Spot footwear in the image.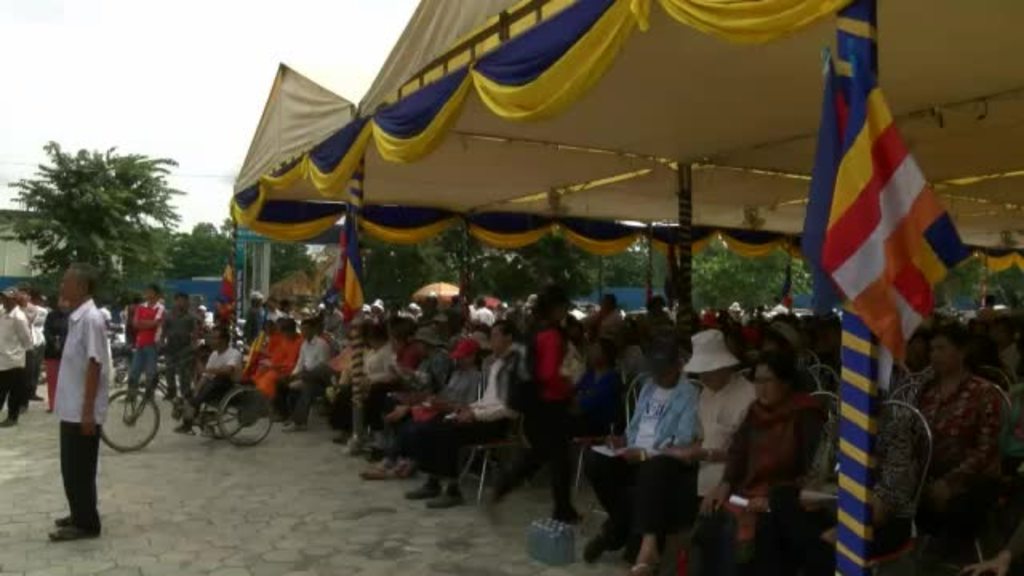
footwear found at region(363, 458, 392, 478).
